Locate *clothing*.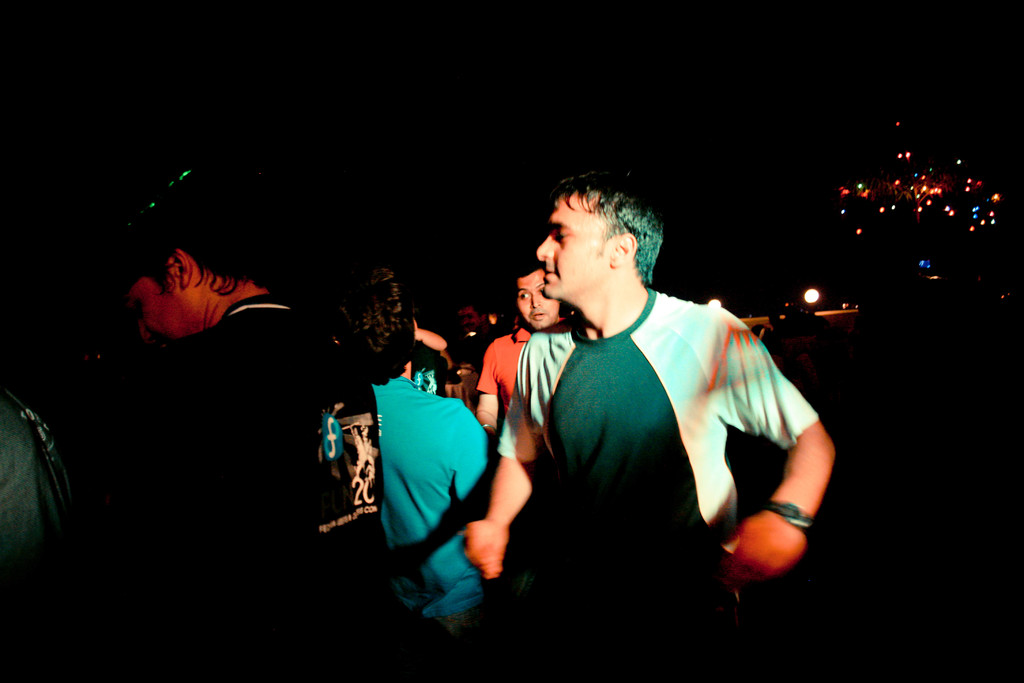
Bounding box: bbox(122, 302, 370, 659).
